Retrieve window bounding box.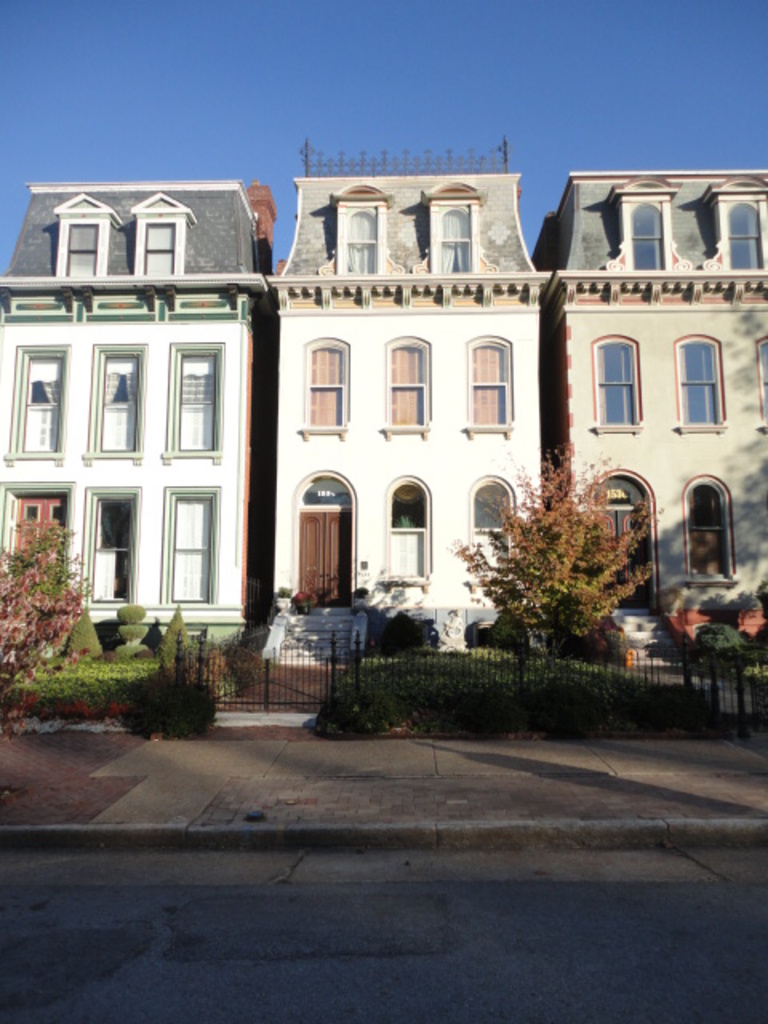
Bounding box: bbox(155, 488, 216, 603).
